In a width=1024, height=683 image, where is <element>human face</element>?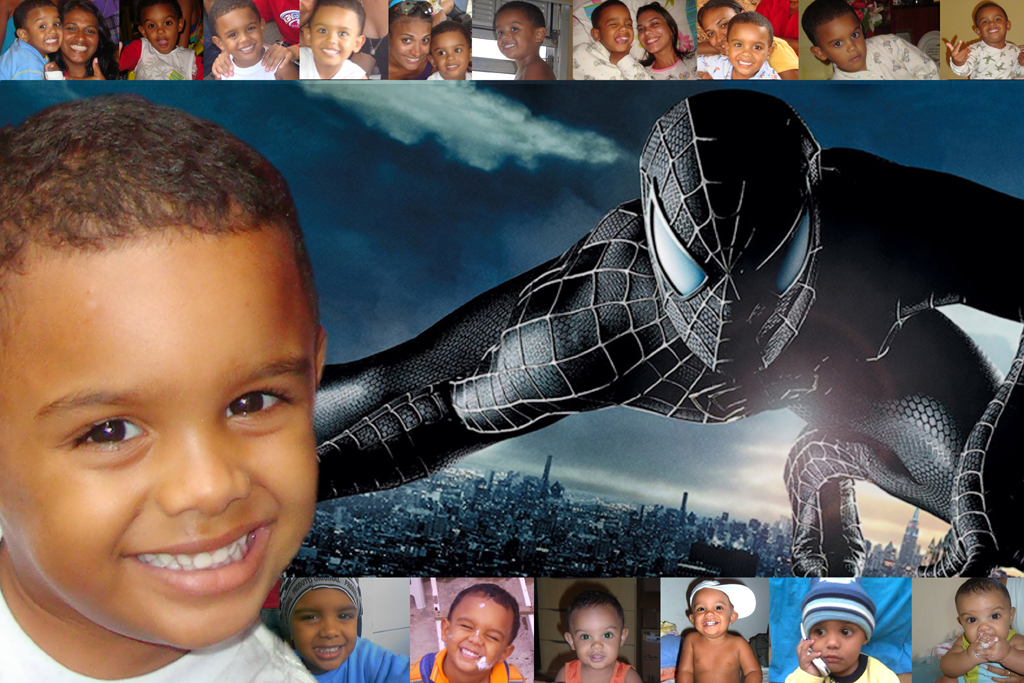
left=690, top=587, right=735, bottom=638.
